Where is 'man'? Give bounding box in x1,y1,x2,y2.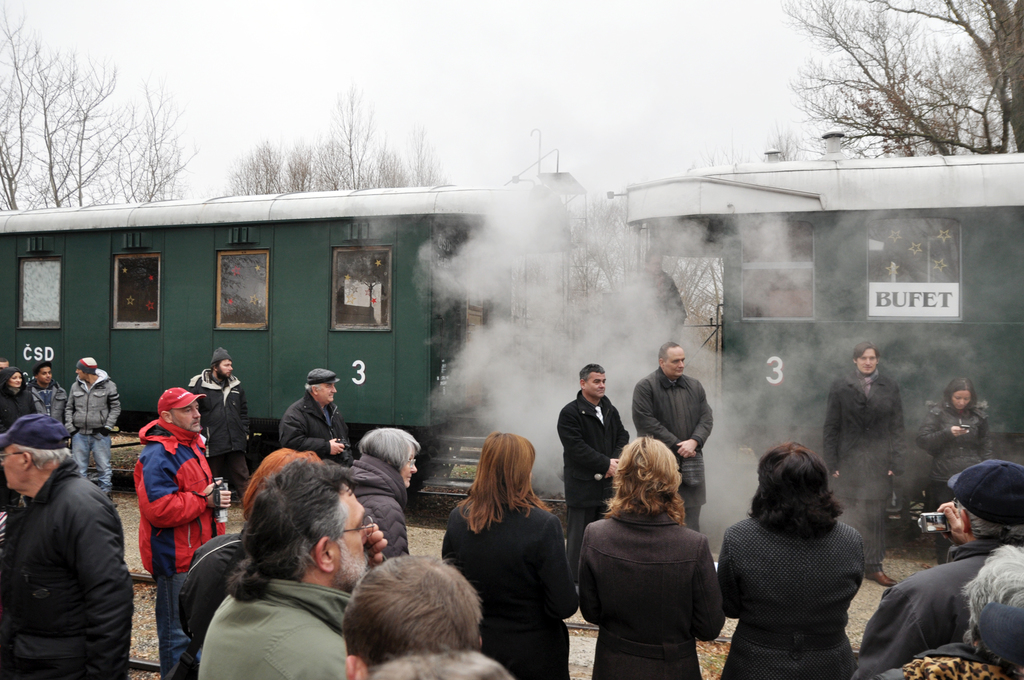
822,341,910,588.
